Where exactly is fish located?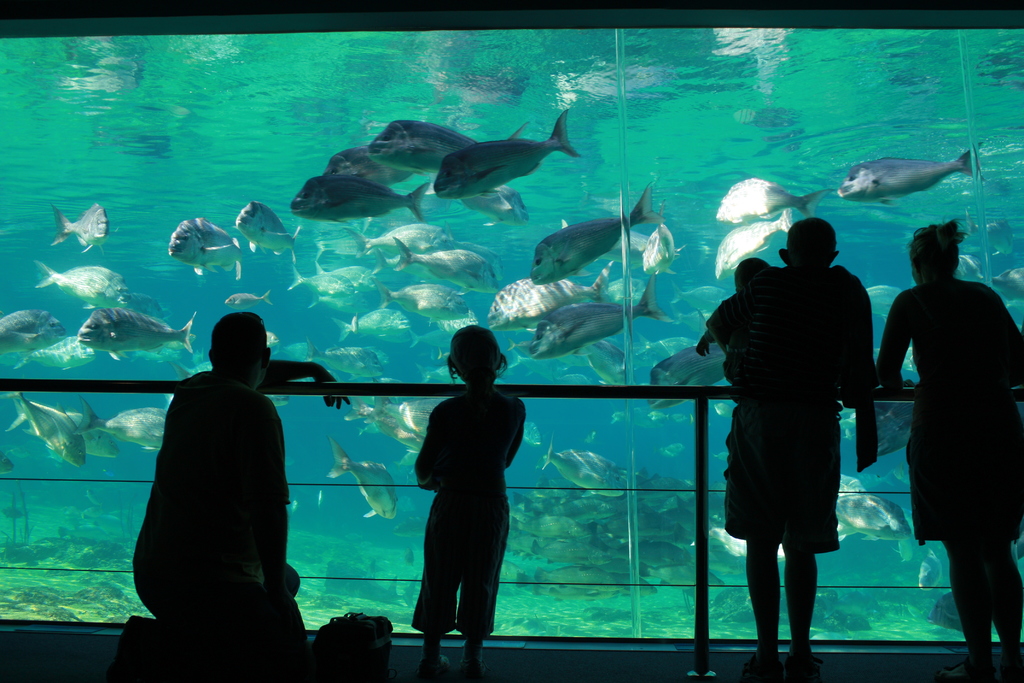
Its bounding box is <bbox>346, 220, 445, 258</bbox>.
